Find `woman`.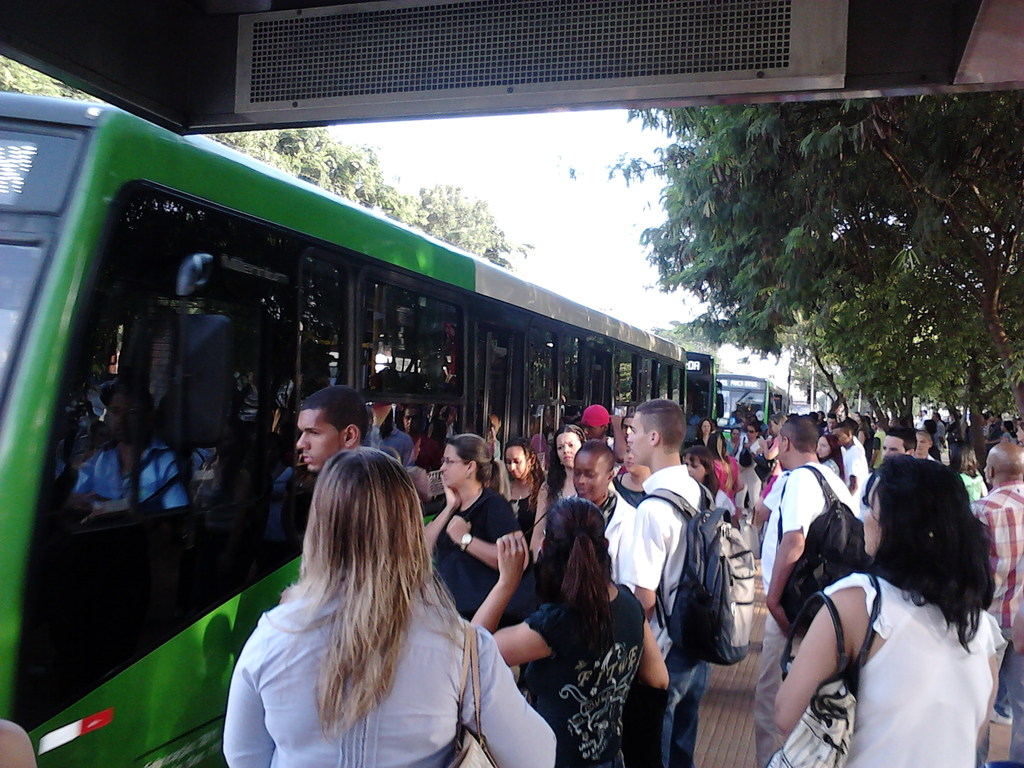
bbox=[541, 422, 584, 518].
